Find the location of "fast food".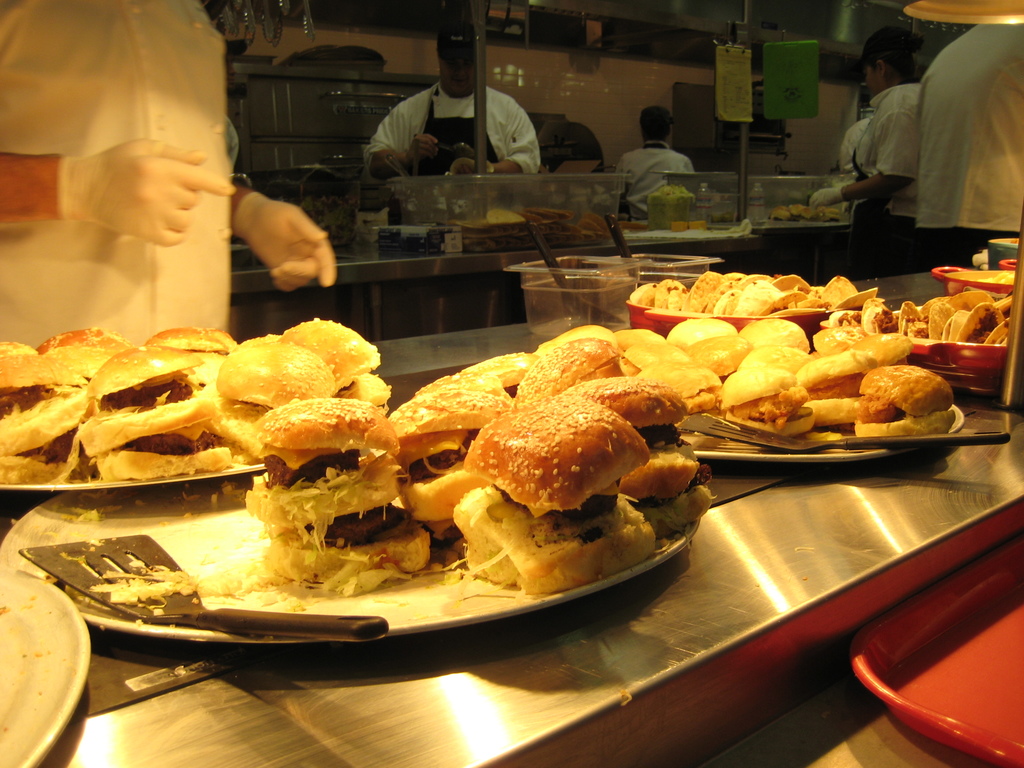
Location: box=[853, 408, 961, 438].
